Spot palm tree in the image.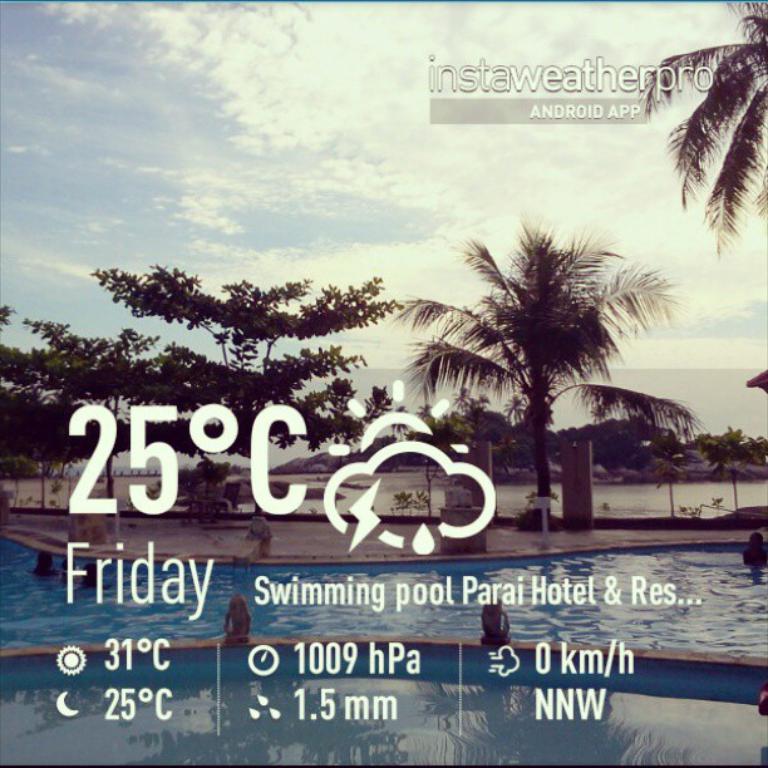
palm tree found at bbox=[635, 0, 767, 259].
